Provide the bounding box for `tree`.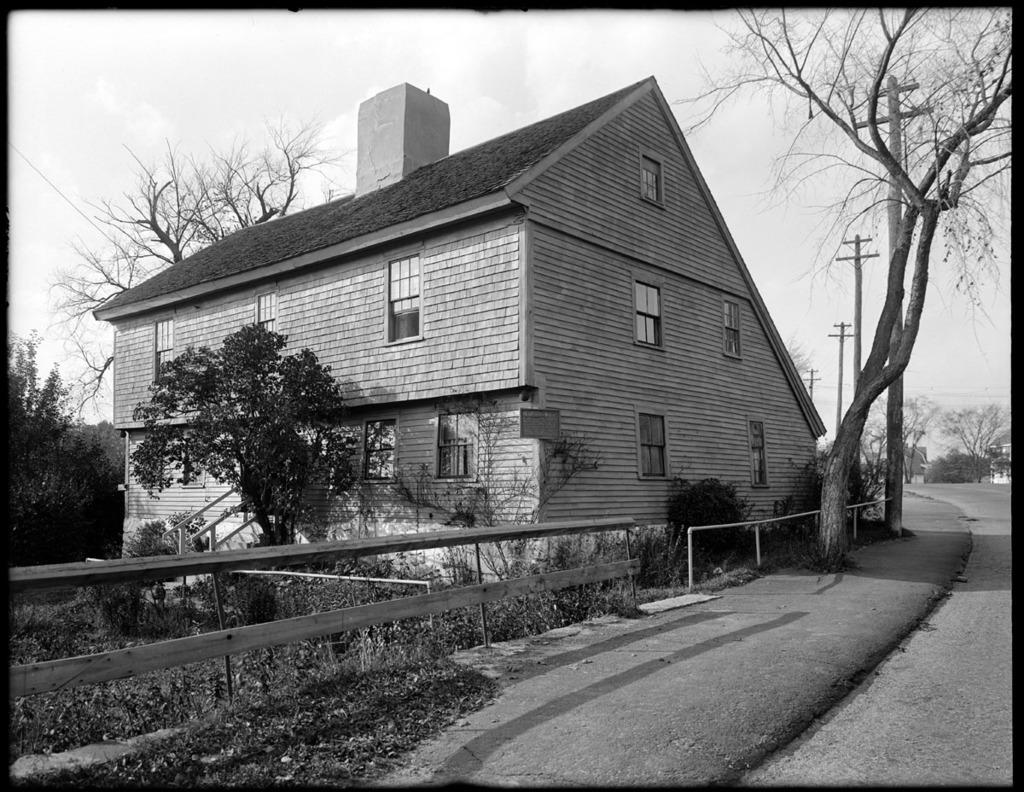
x1=120, y1=317, x2=353, y2=542.
